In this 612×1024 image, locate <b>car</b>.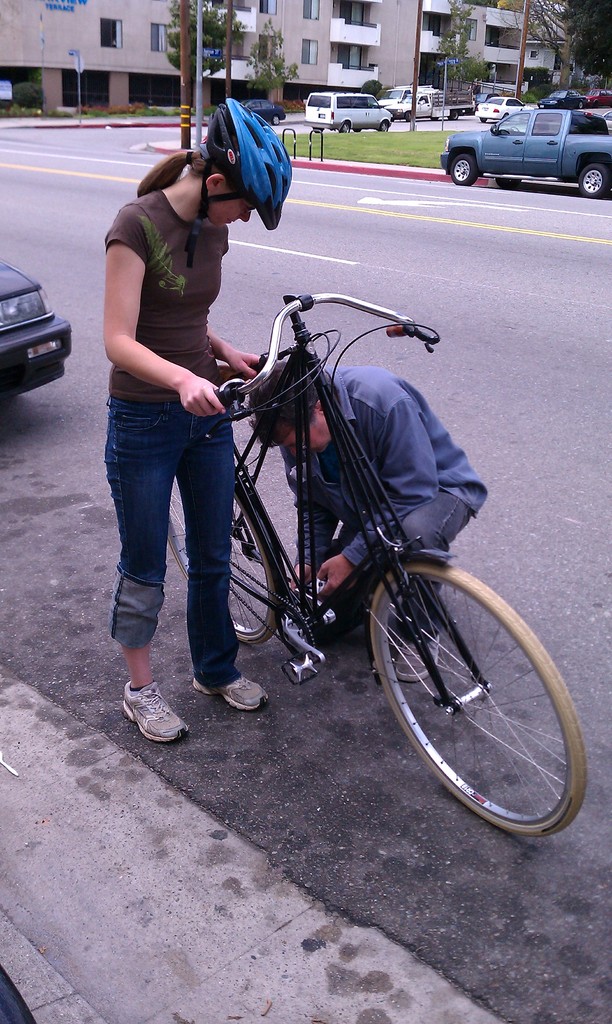
Bounding box: select_region(588, 88, 611, 108).
